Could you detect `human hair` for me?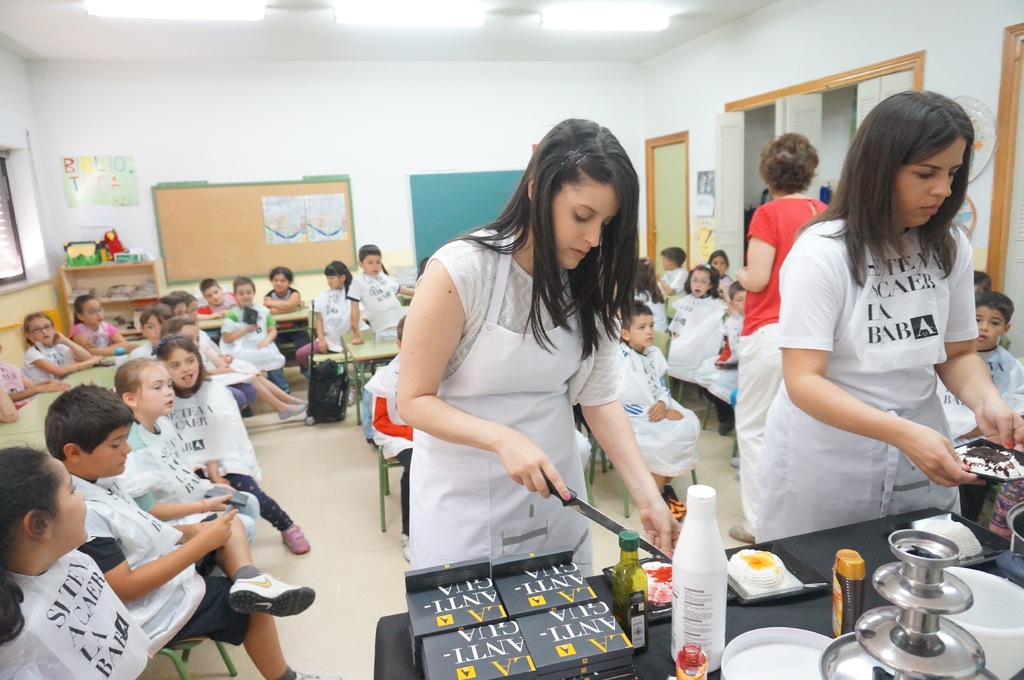
Detection result: x1=974 y1=292 x2=1016 y2=328.
